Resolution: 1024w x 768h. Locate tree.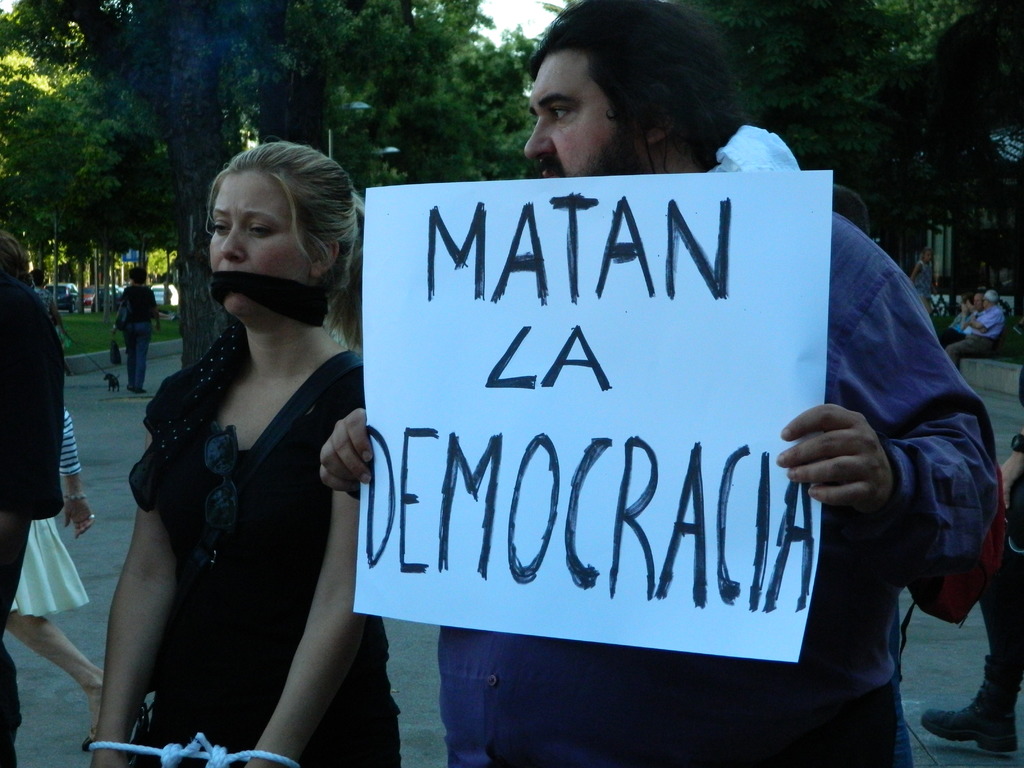
left=0, top=0, right=559, bottom=373.
